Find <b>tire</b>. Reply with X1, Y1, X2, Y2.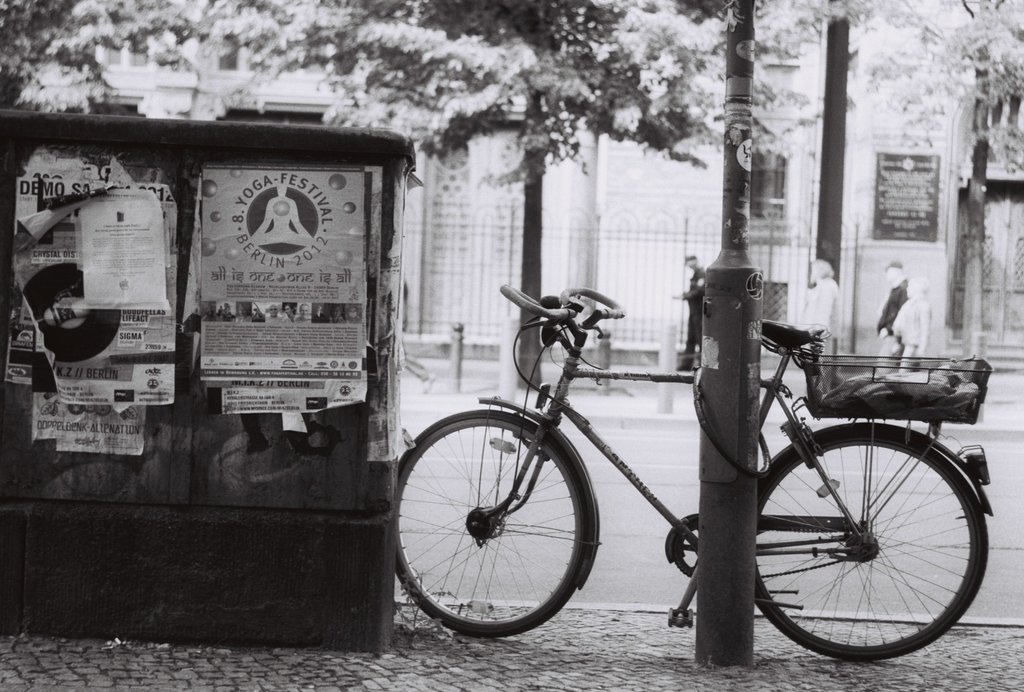
749, 425, 990, 661.
